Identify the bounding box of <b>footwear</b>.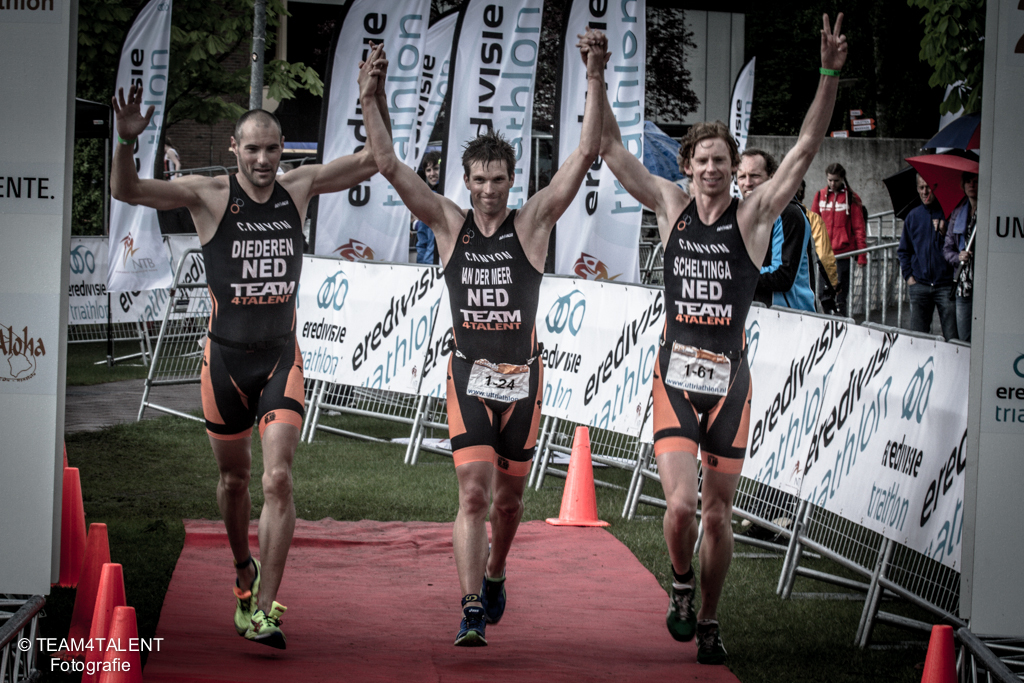
[480,567,505,628].
